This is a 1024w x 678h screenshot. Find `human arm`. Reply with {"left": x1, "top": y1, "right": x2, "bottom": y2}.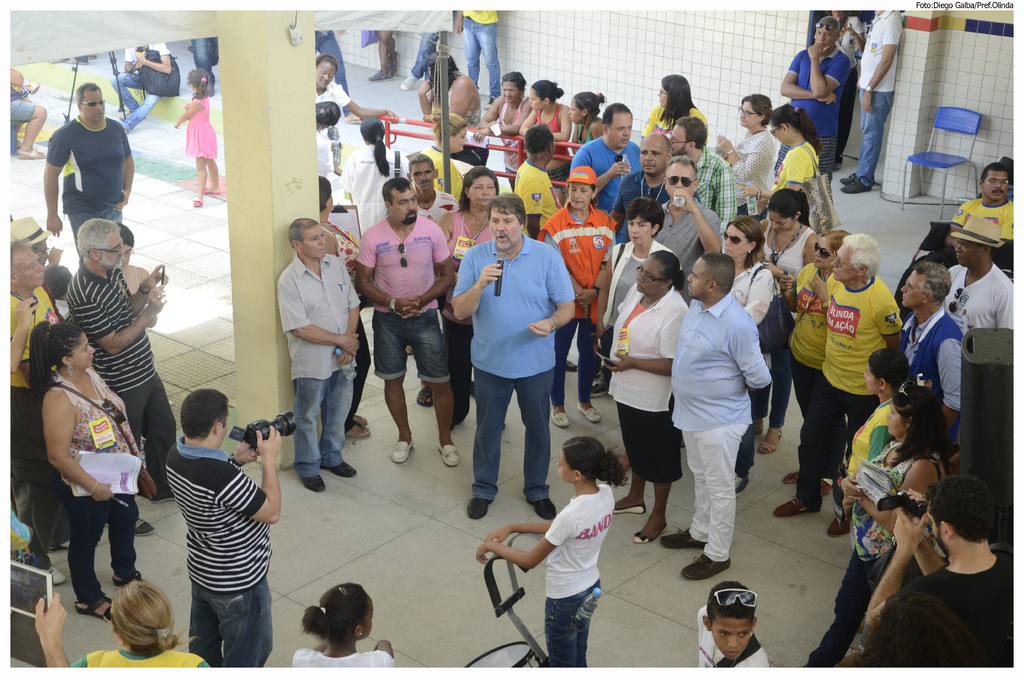
{"left": 714, "top": 133, "right": 777, "bottom": 188}.
